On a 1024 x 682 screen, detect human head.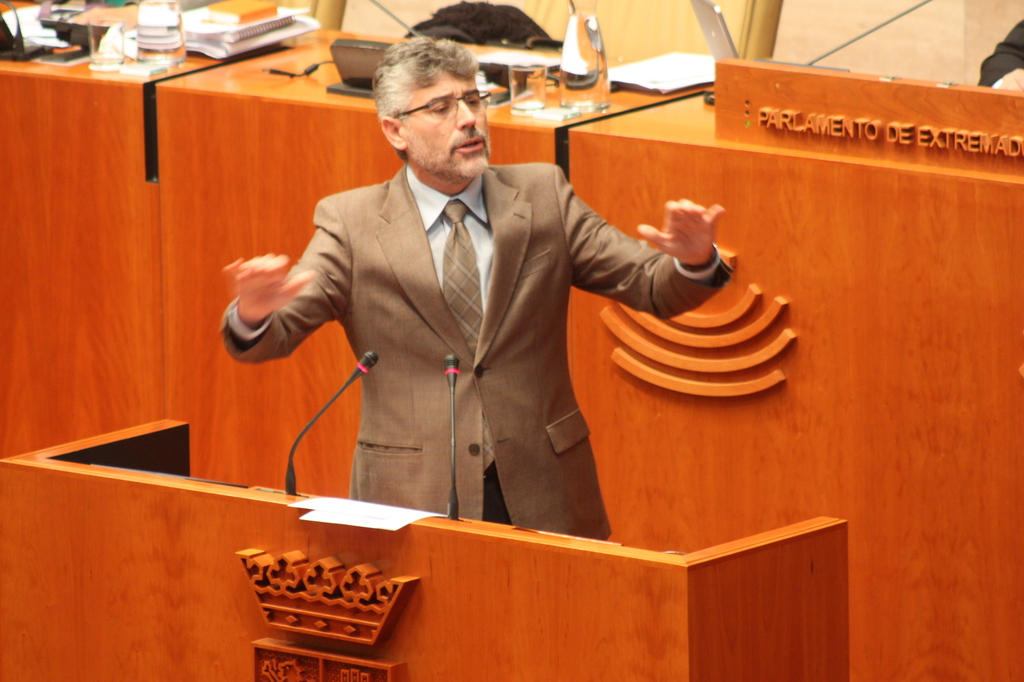
Rect(362, 30, 501, 172).
